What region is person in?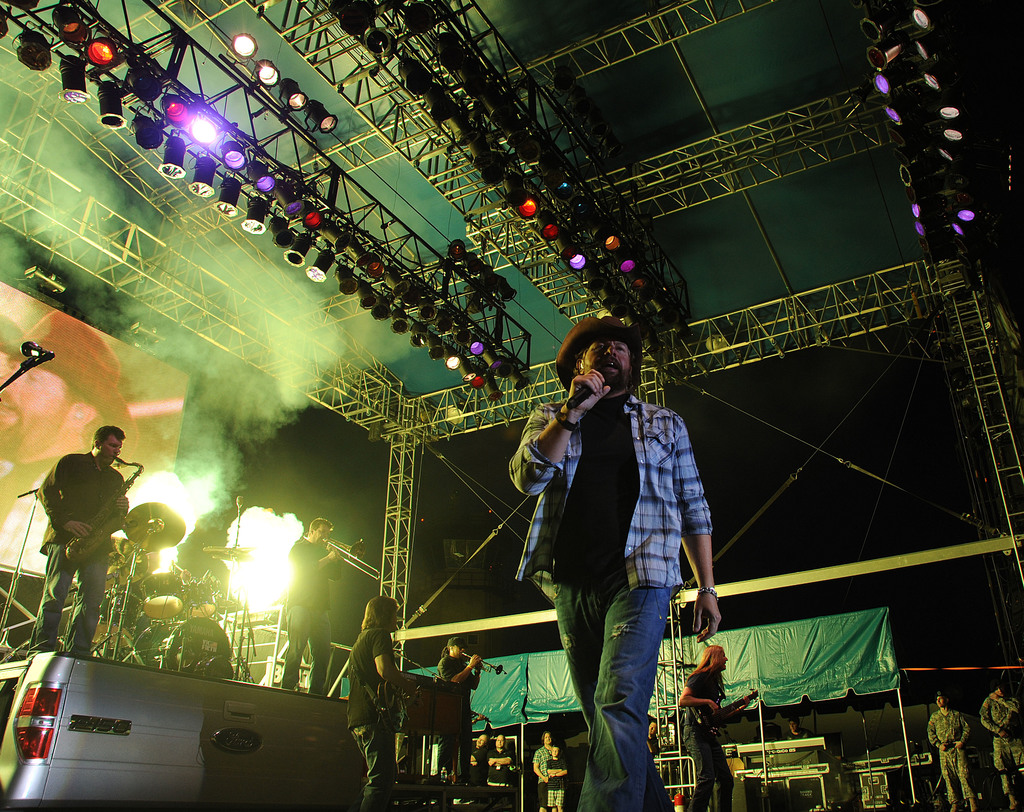
(x1=645, y1=720, x2=660, y2=762).
